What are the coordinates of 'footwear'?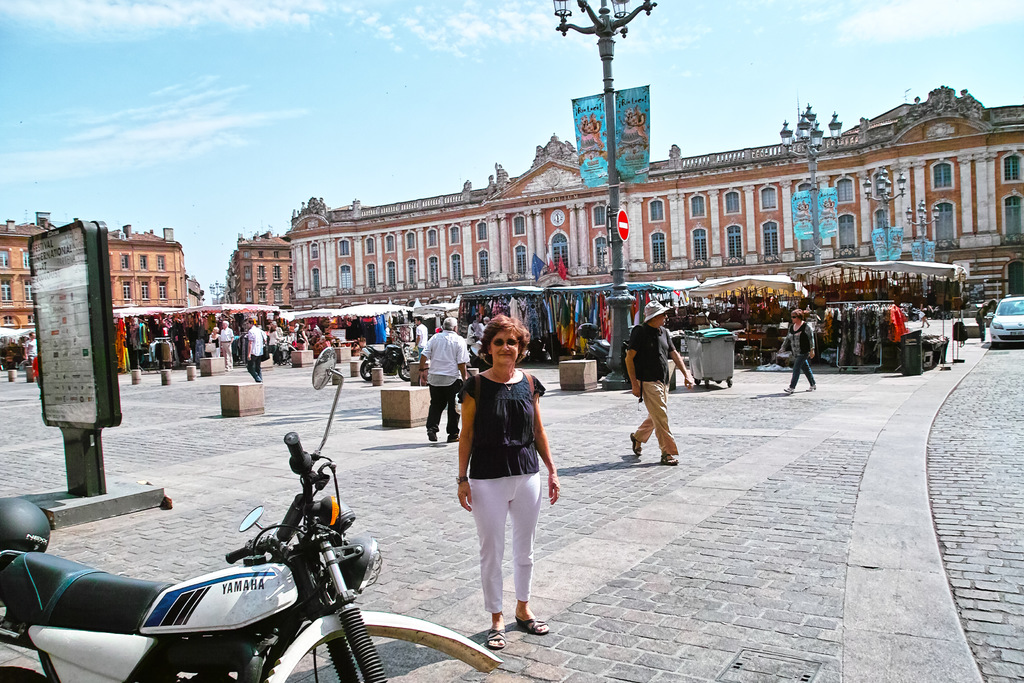
484 625 504 650.
